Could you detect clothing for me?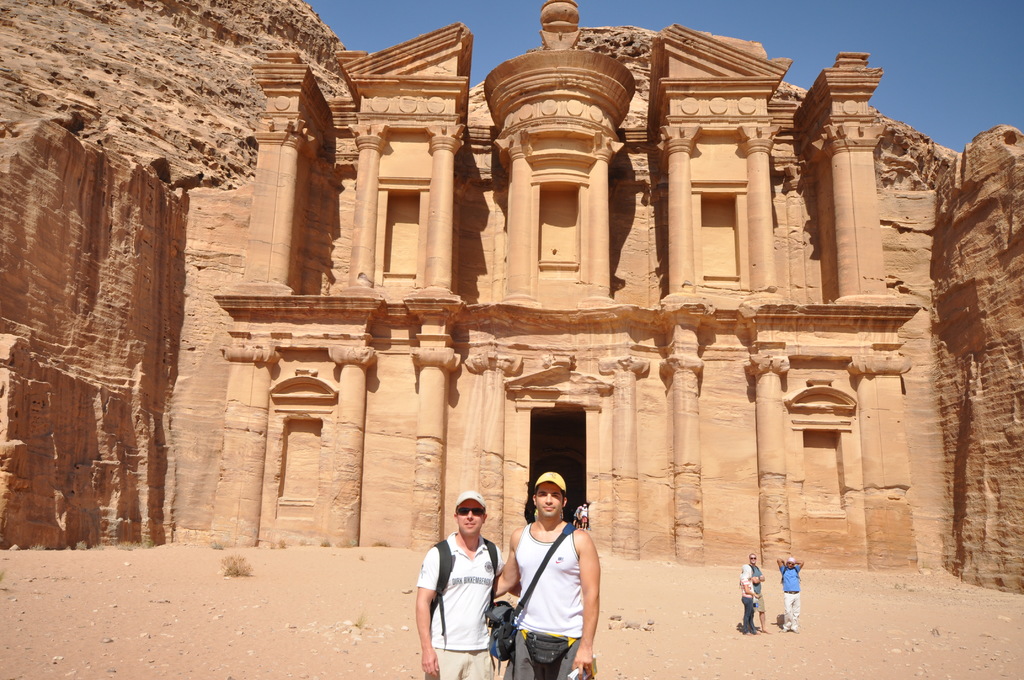
Detection result: region(780, 567, 802, 629).
